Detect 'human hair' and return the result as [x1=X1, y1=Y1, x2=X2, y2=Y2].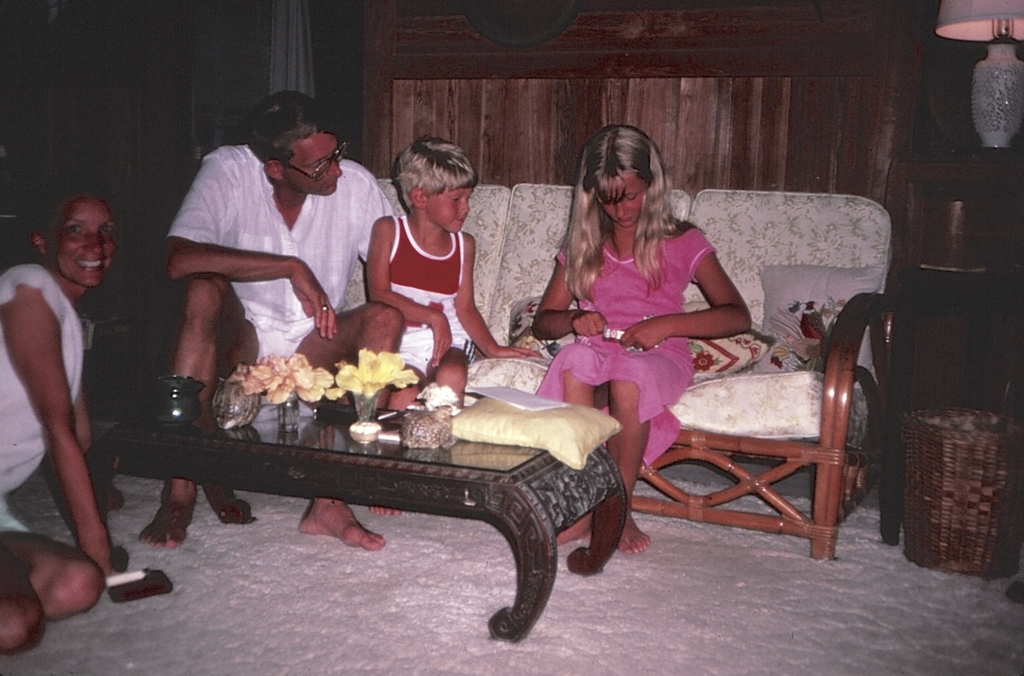
[x1=42, y1=180, x2=113, y2=242].
